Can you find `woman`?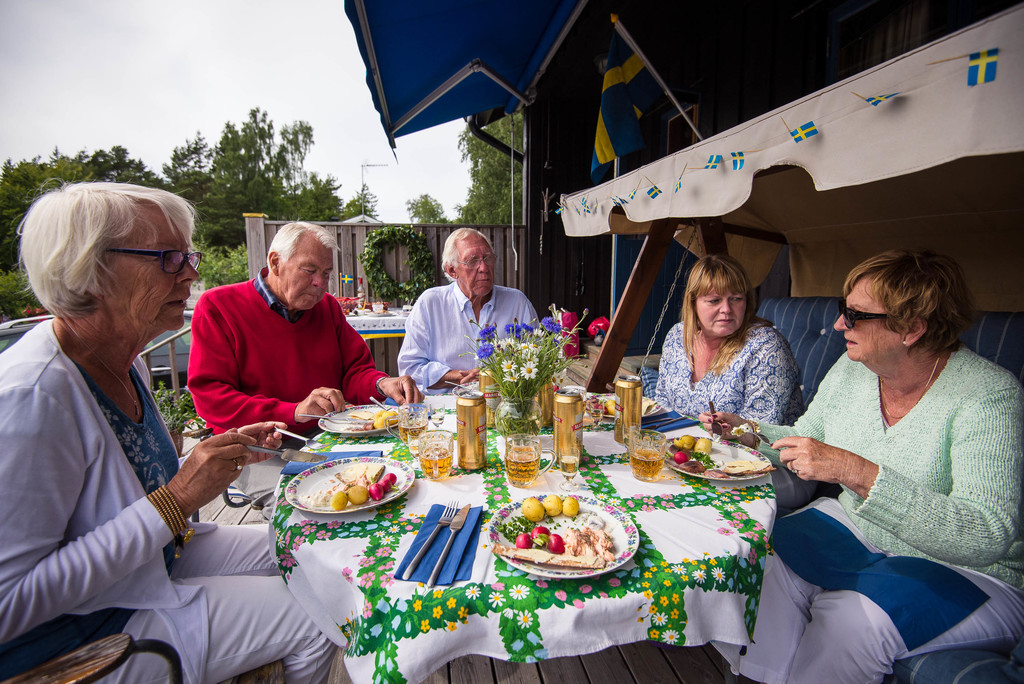
Yes, bounding box: <region>657, 248, 817, 441</region>.
